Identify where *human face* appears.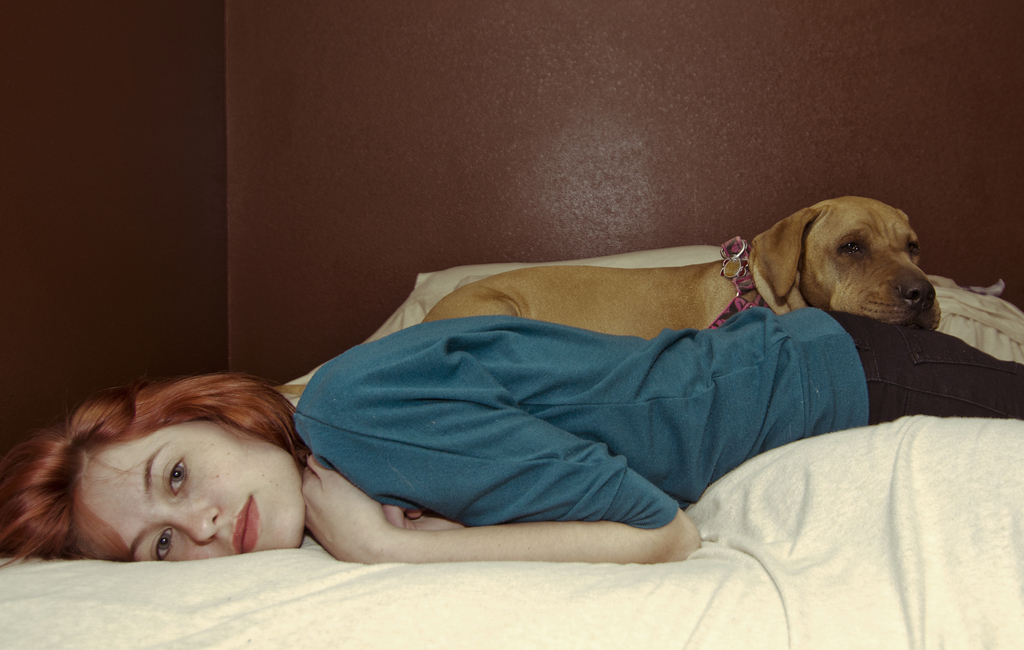
Appears at pyautogui.locateOnScreen(79, 418, 304, 561).
